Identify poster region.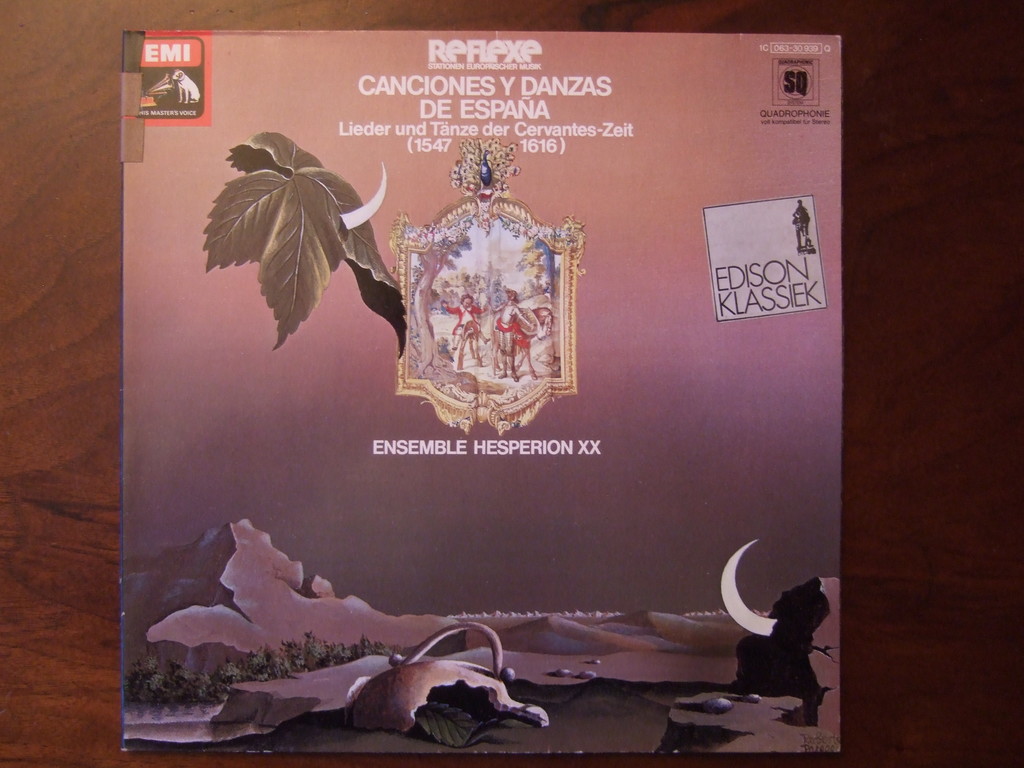
Region: 128/31/847/765.
